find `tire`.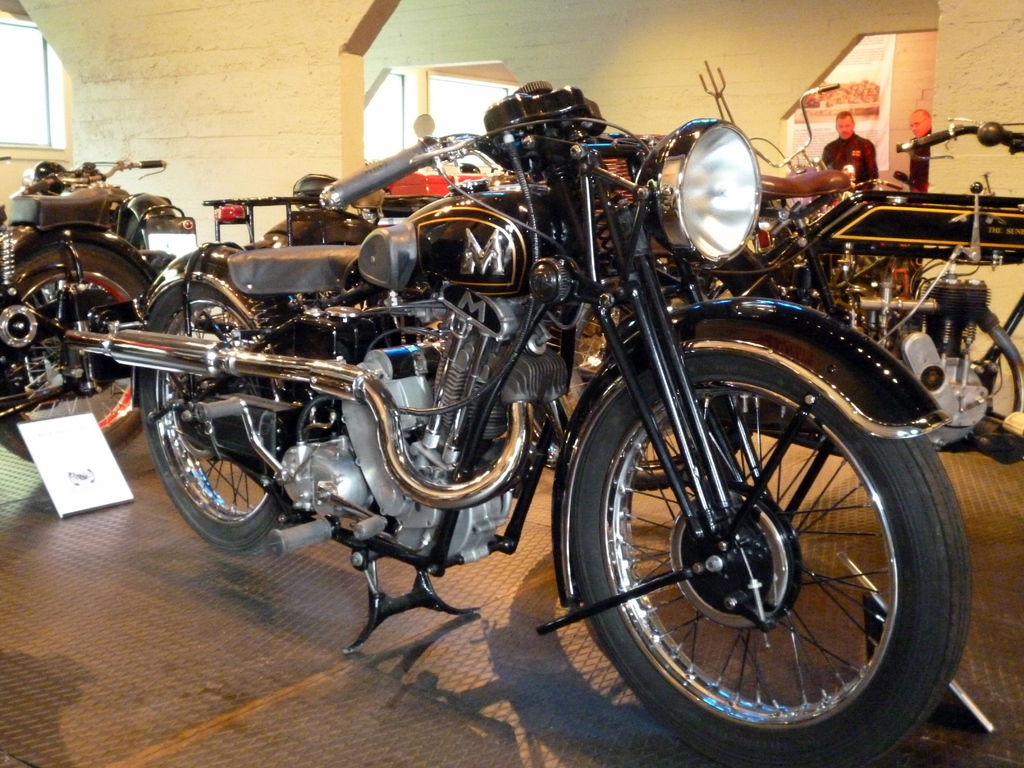
pyautogui.locateOnScreen(573, 253, 764, 492).
